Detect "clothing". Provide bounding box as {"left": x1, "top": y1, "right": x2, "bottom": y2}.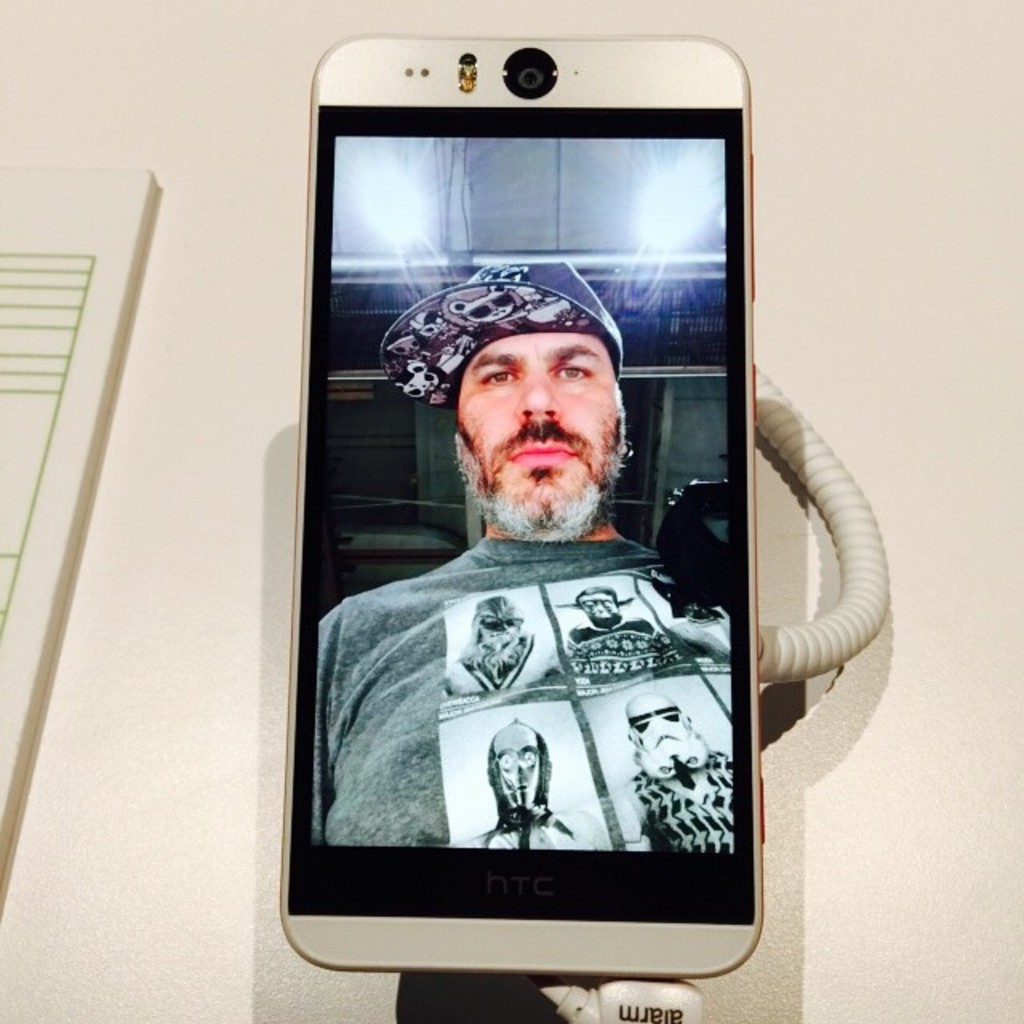
{"left": 312, "top": 534, "right": 733, "bottom": 848}.
